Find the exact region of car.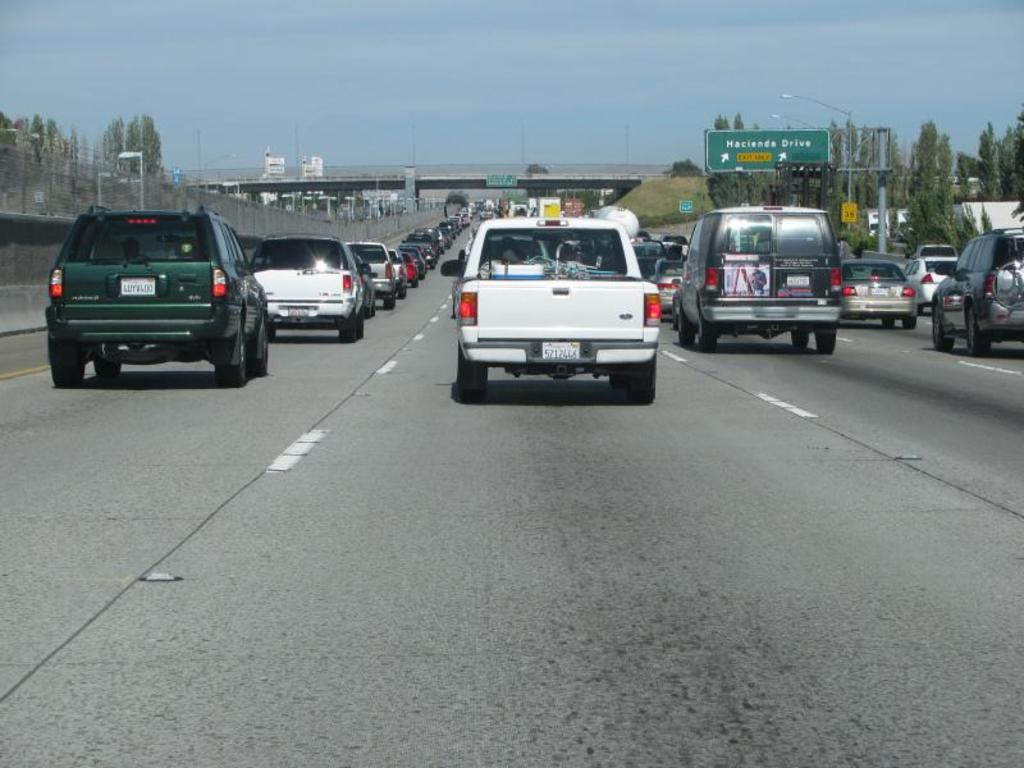
Exact region: 403, 242, 438, 266.
